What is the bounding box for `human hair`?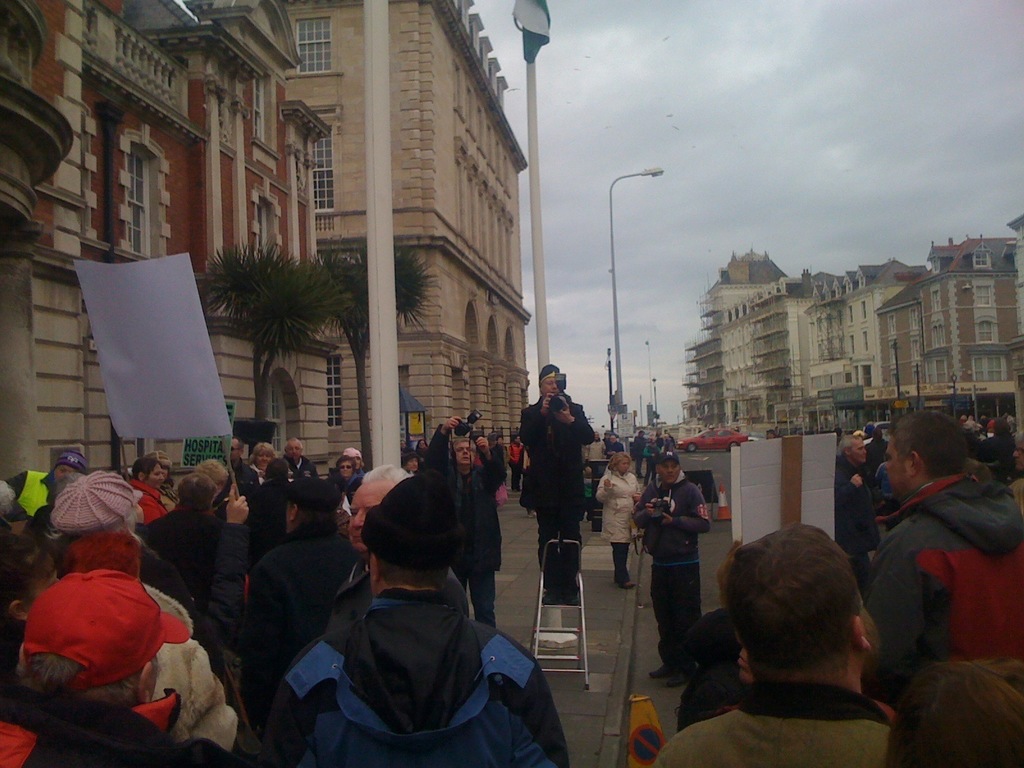
l=888, t=660, r=1023, b=767.
